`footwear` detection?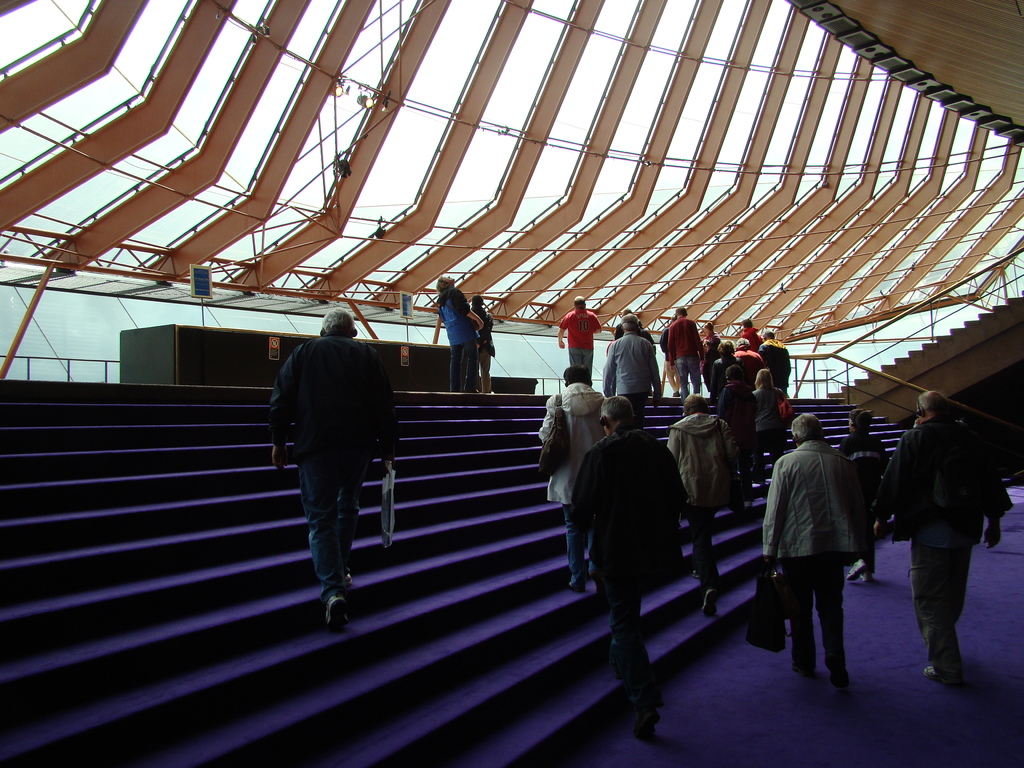
locate(790, 667, 812, 678)
